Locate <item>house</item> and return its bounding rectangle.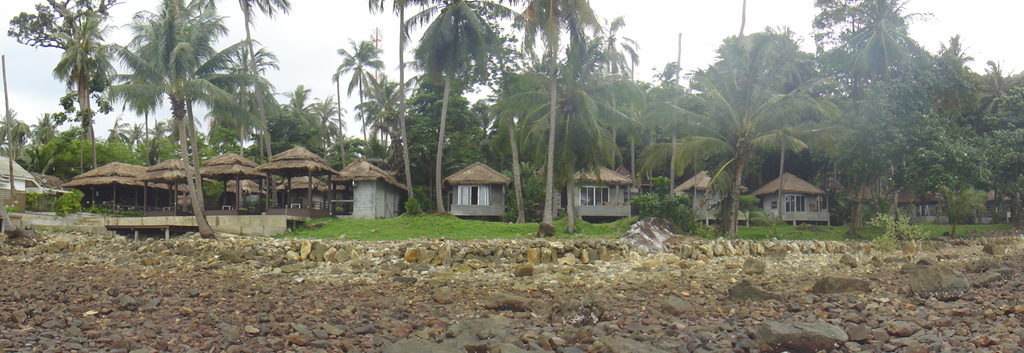
select_region(753, 168, 832, 231).
